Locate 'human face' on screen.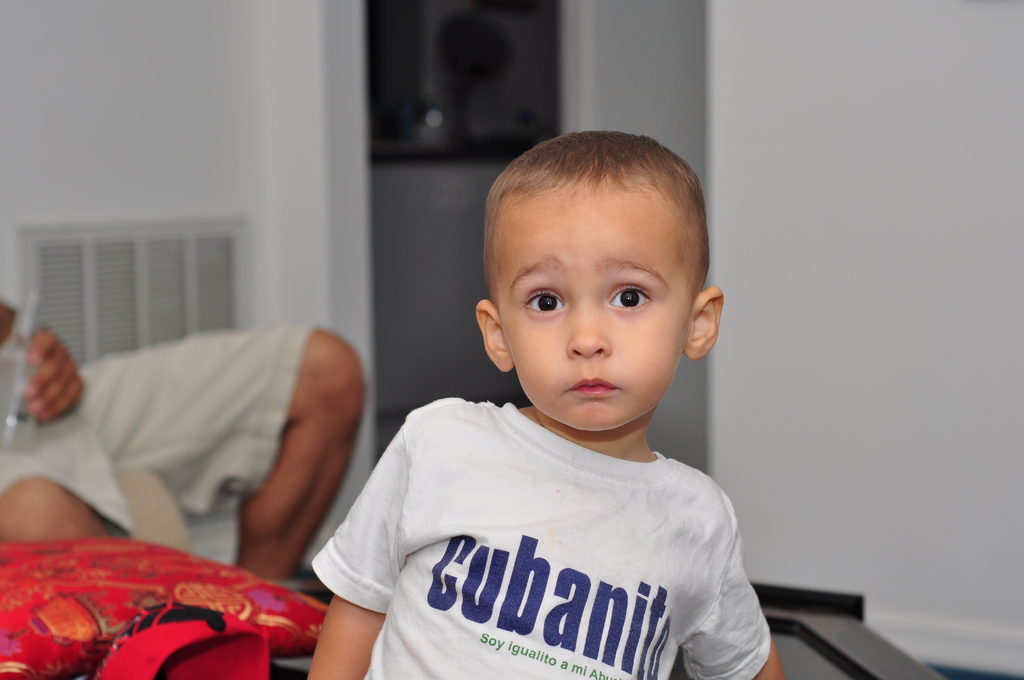
On screen at [left=494, top=190, right=689, bottom=428].
